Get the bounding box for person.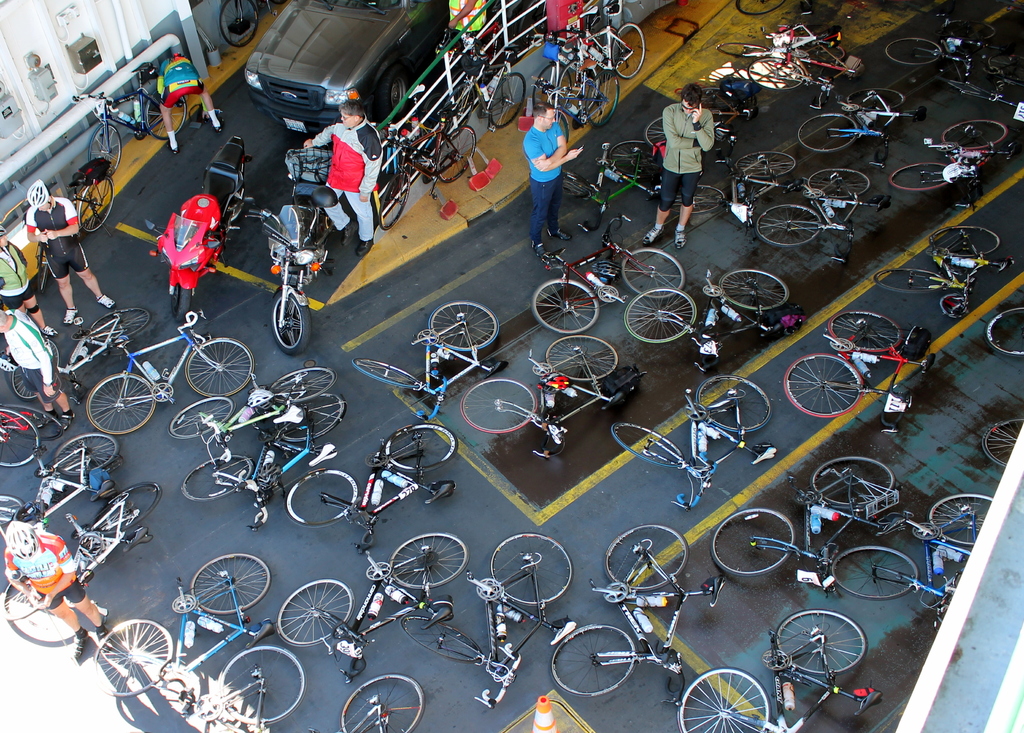
pyautogui.locateOnScreen(159, 51, 228, 154).
